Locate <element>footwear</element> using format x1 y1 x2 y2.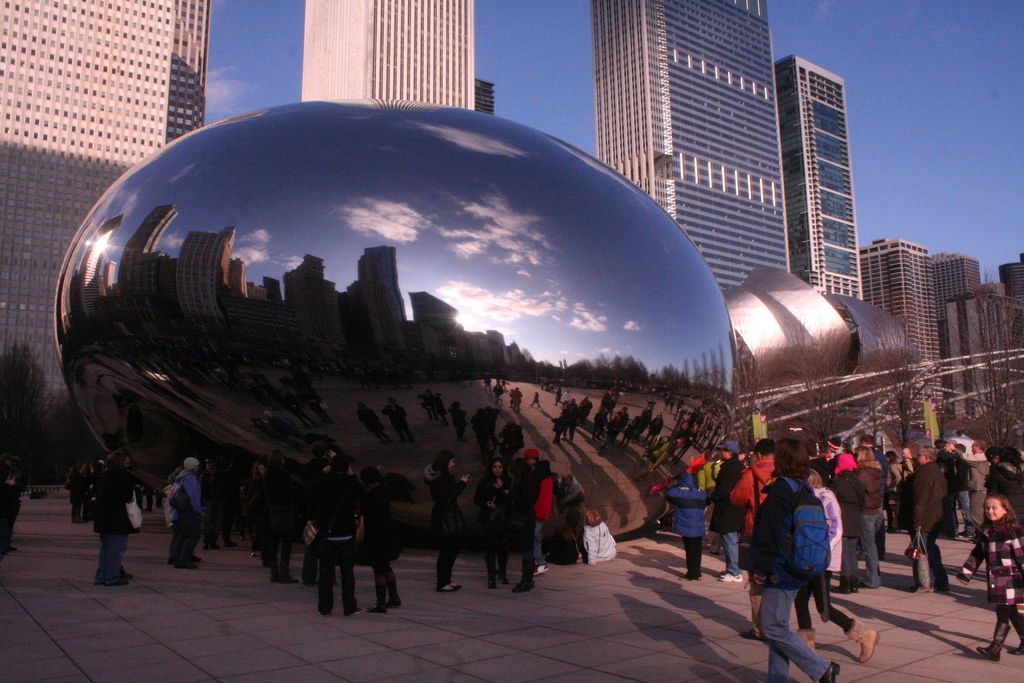
96 575 108 583.
